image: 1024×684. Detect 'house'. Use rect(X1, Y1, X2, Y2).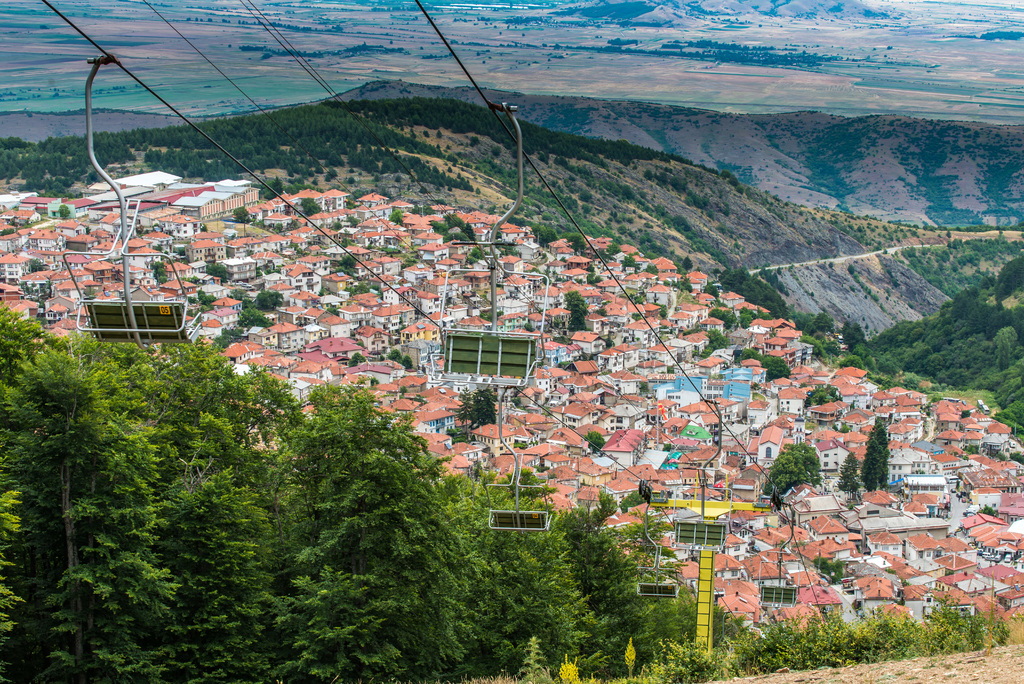
rect(561, 357, 600, 376).
